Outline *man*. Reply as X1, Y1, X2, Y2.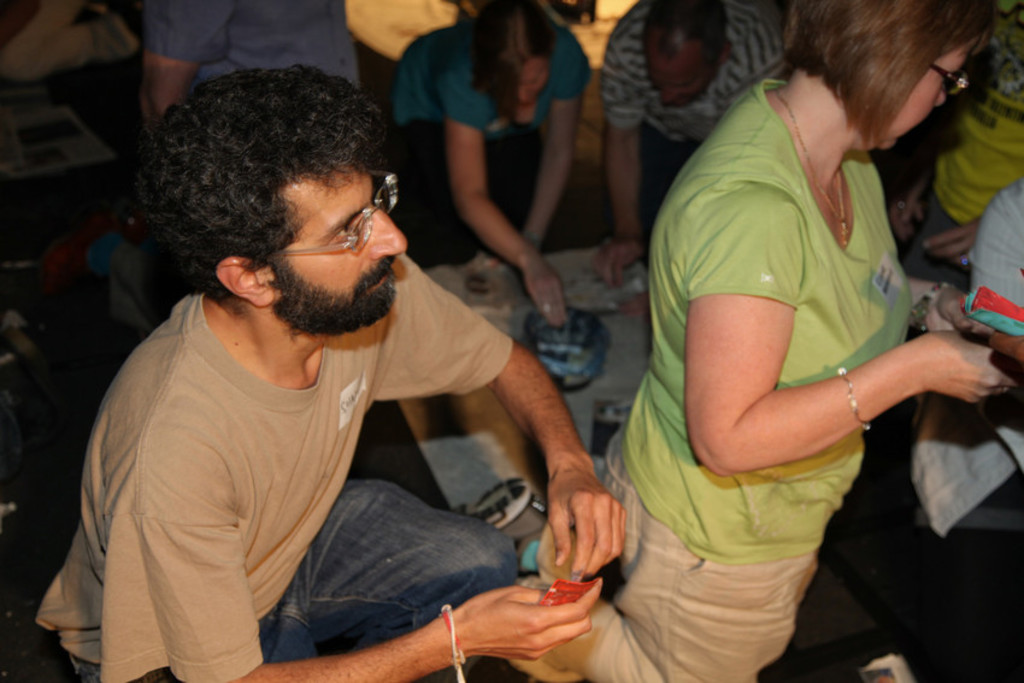
601, 0, 787, 290.
